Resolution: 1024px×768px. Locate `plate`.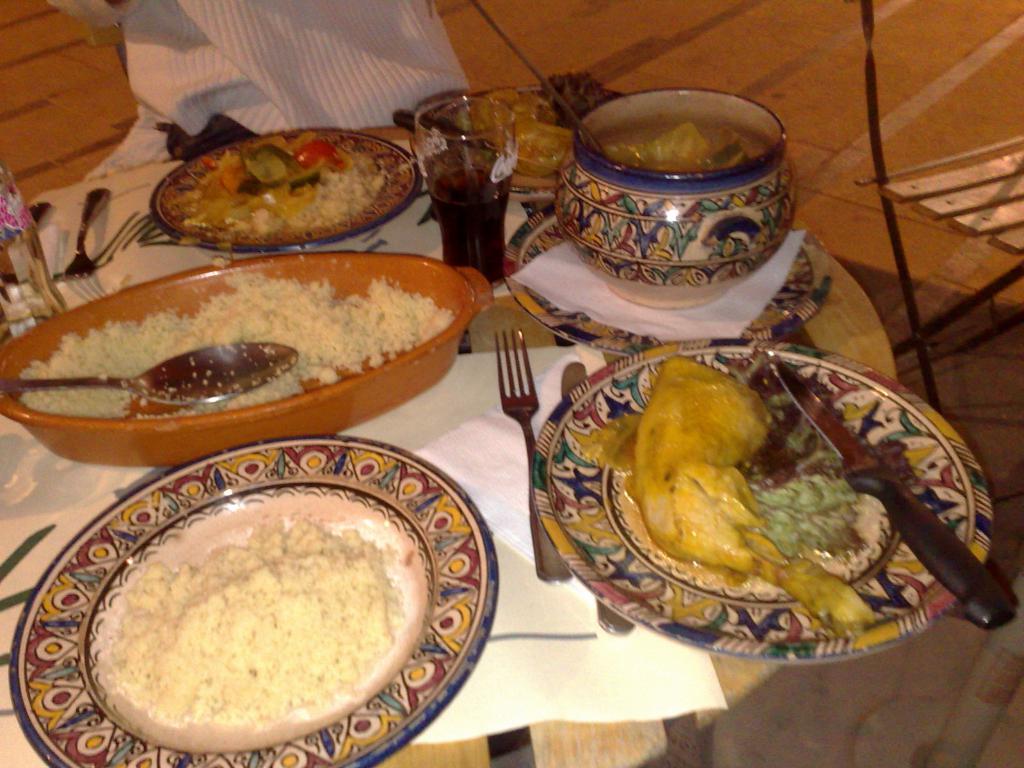
(x1=150, y1=127, x2=422, y2=253).
